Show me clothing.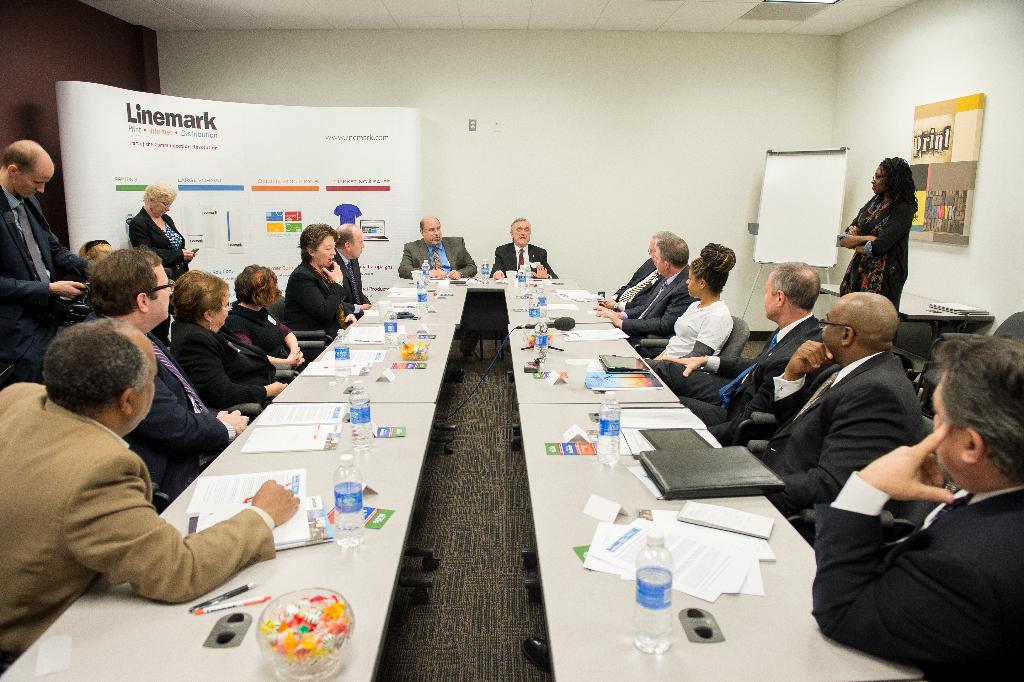
clothing is here: (left=488, top=240, right=562, bottom=281).
